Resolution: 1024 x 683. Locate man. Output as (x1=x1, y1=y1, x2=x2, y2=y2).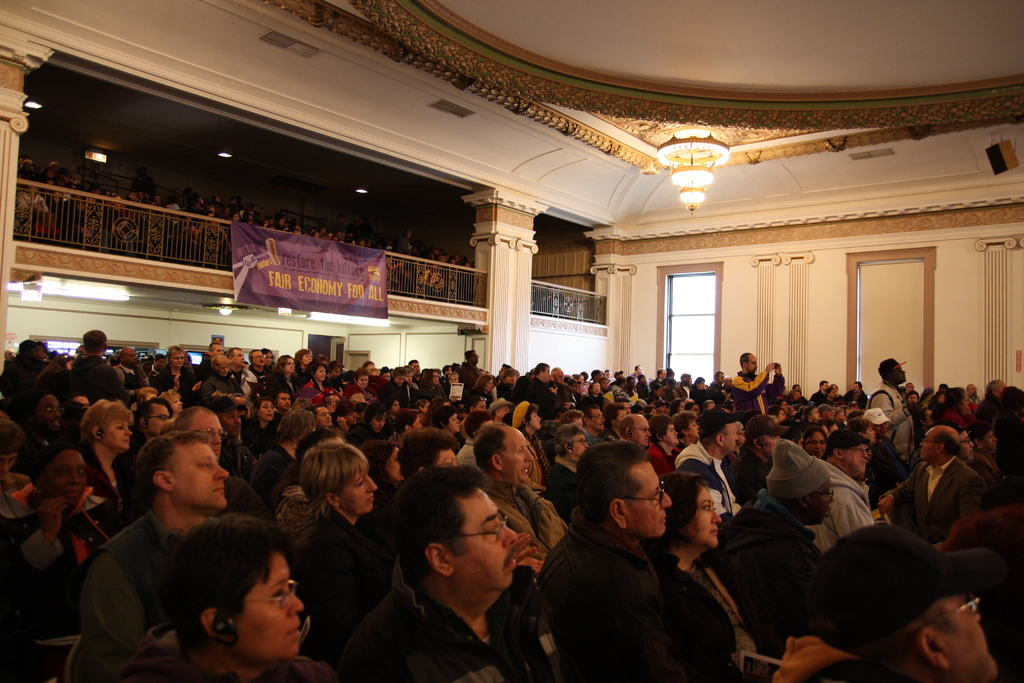
(x1=879, y1=424, x2=982, y2=547).
